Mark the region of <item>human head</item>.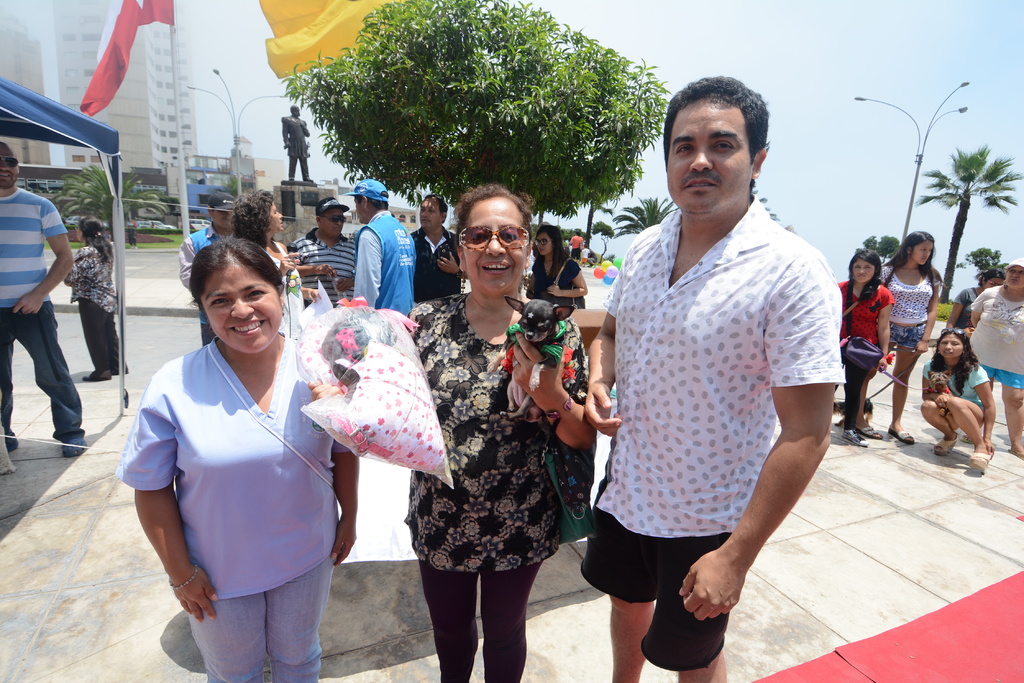
Region: {"x1": 0, "y1": 139, "x2": 22, "y2": 194}.
